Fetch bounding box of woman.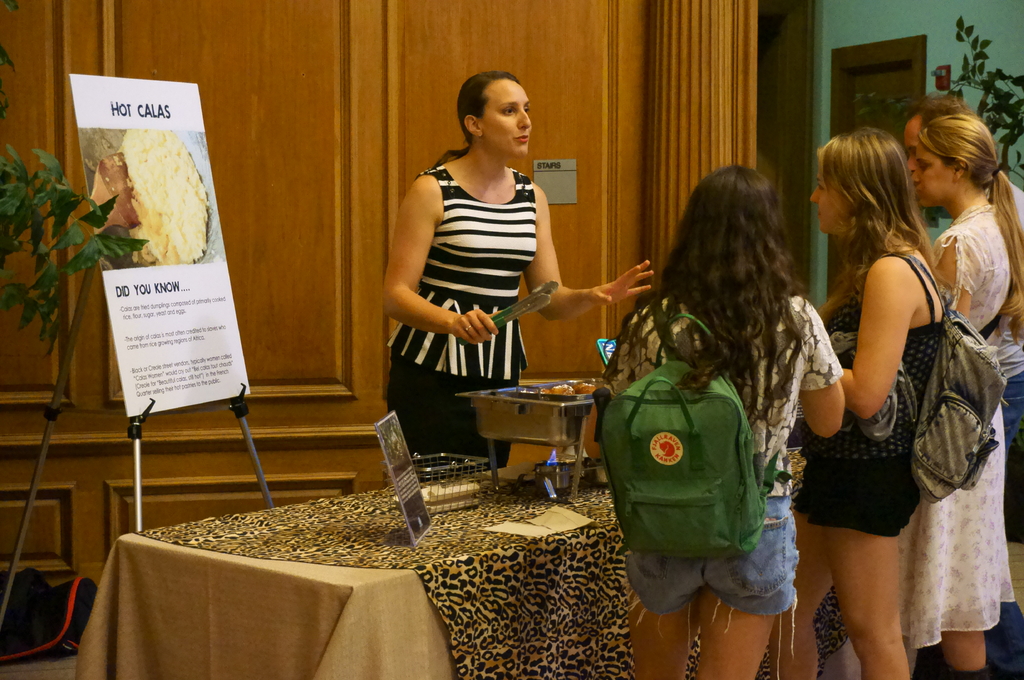
Bbox: crop(598, 161, 847, 679).
